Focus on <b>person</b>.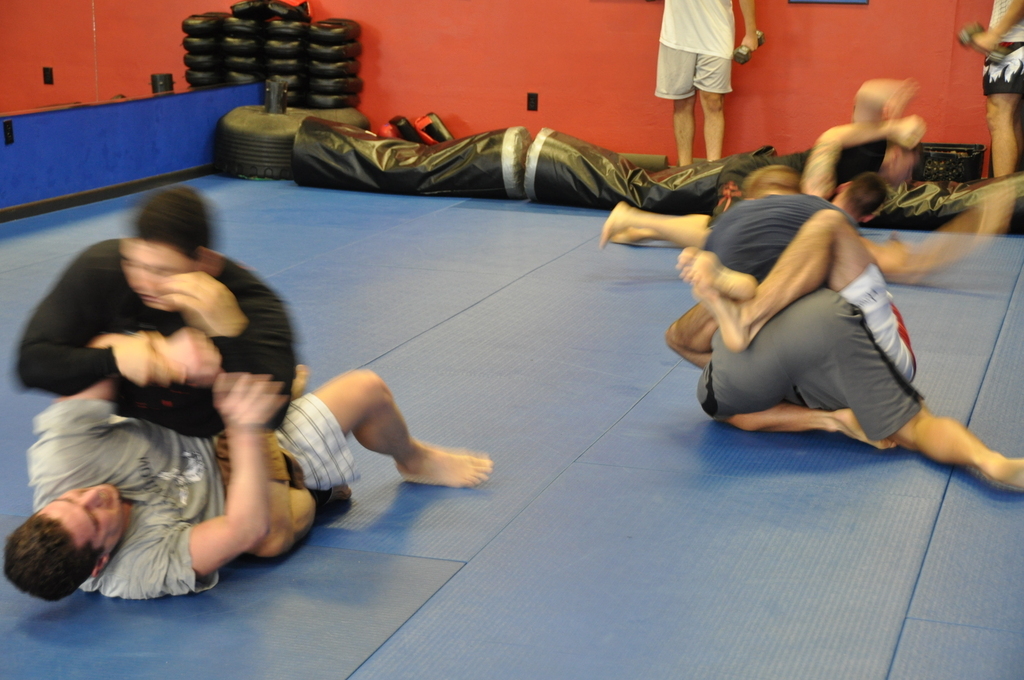
Focused at (left=4, top=327, right=493, bottom=603).
